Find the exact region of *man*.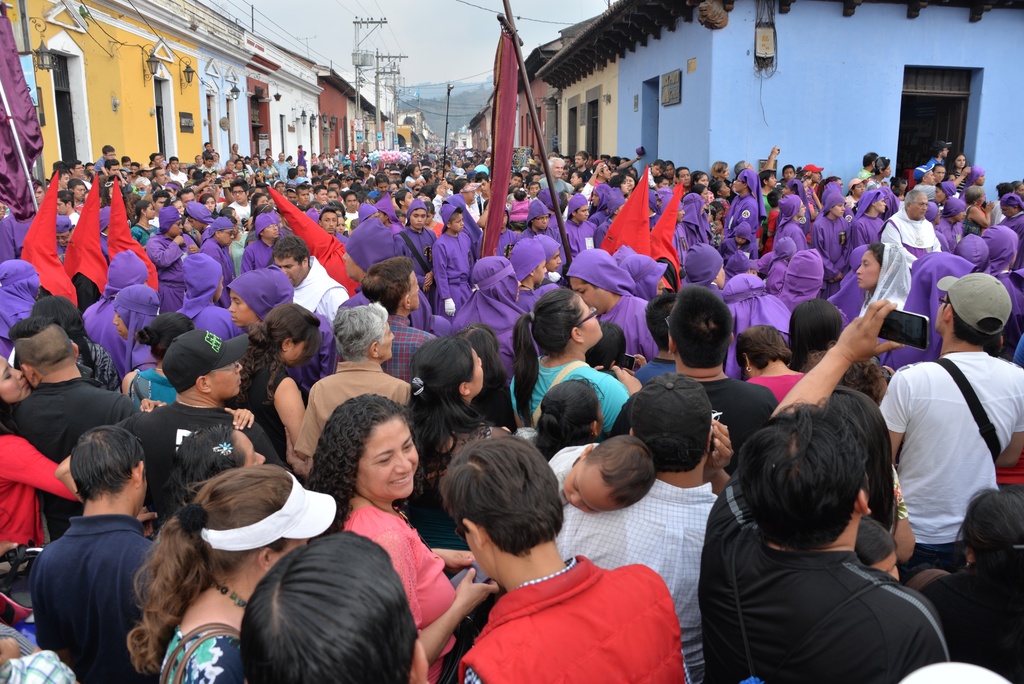
Exact region: Rect(52, 329, 290, 528).
